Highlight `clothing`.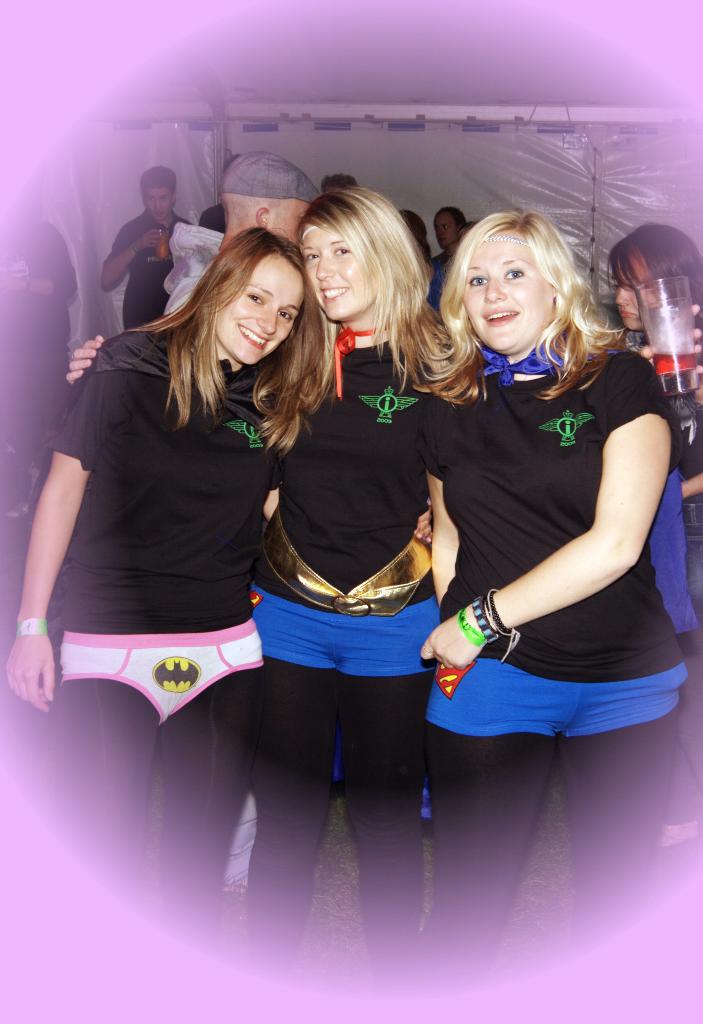
Highlighted region: (250,337,481,1007).
